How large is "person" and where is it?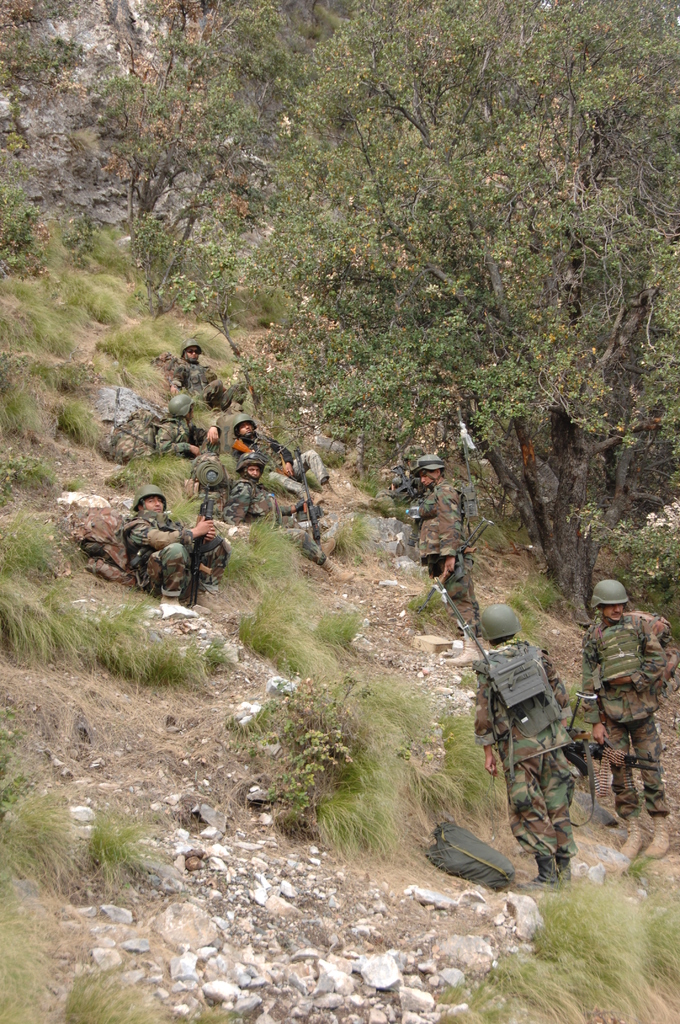
Bounding box: x1=466 y1=606 x2=576 y2=886.
